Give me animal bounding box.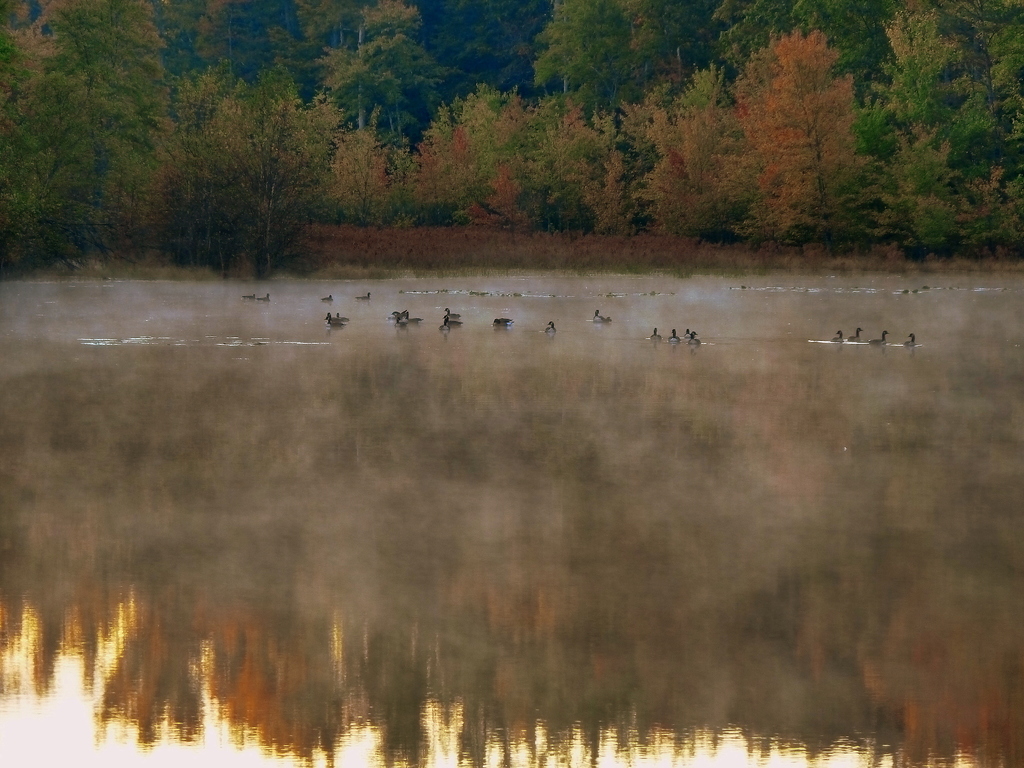
detection(873, 332, 888, 346).
